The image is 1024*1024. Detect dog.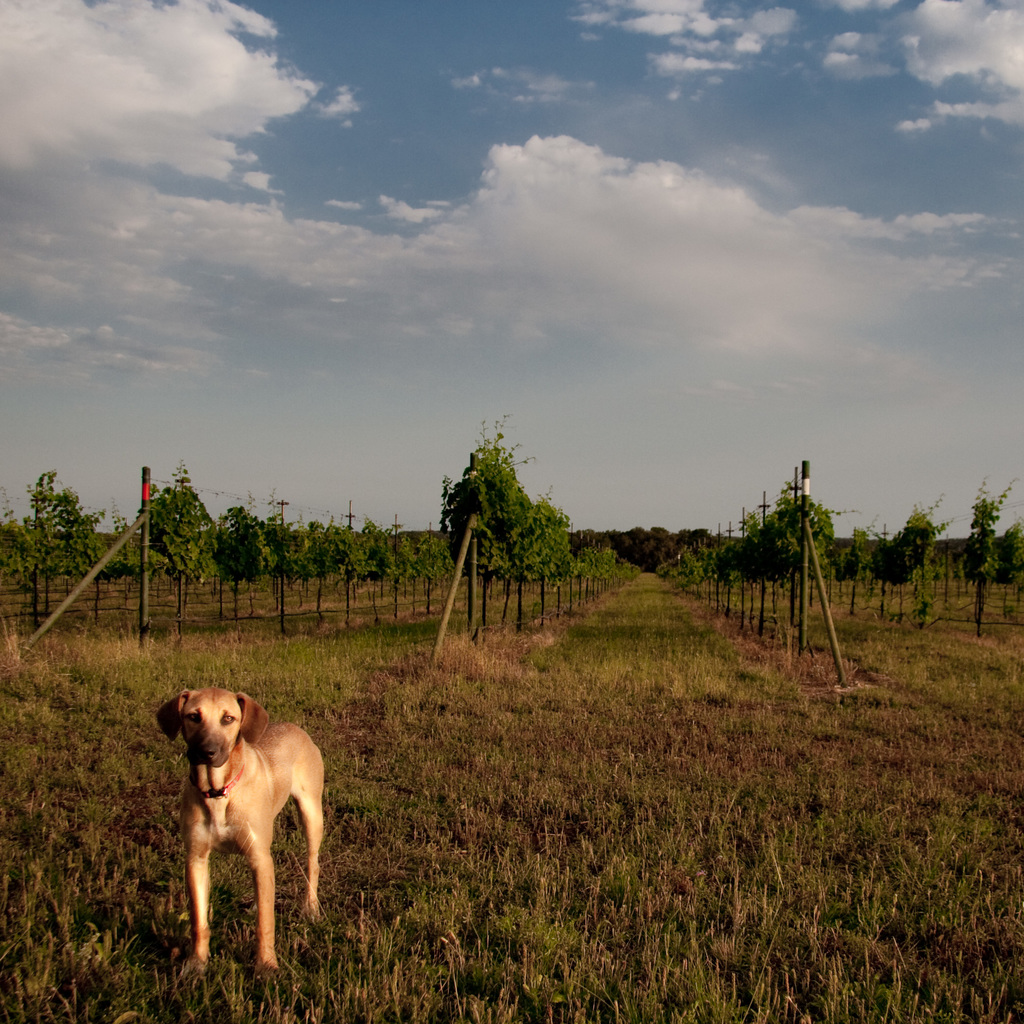
Detection: x1=150, y1=685, x2=334, y2=982.
